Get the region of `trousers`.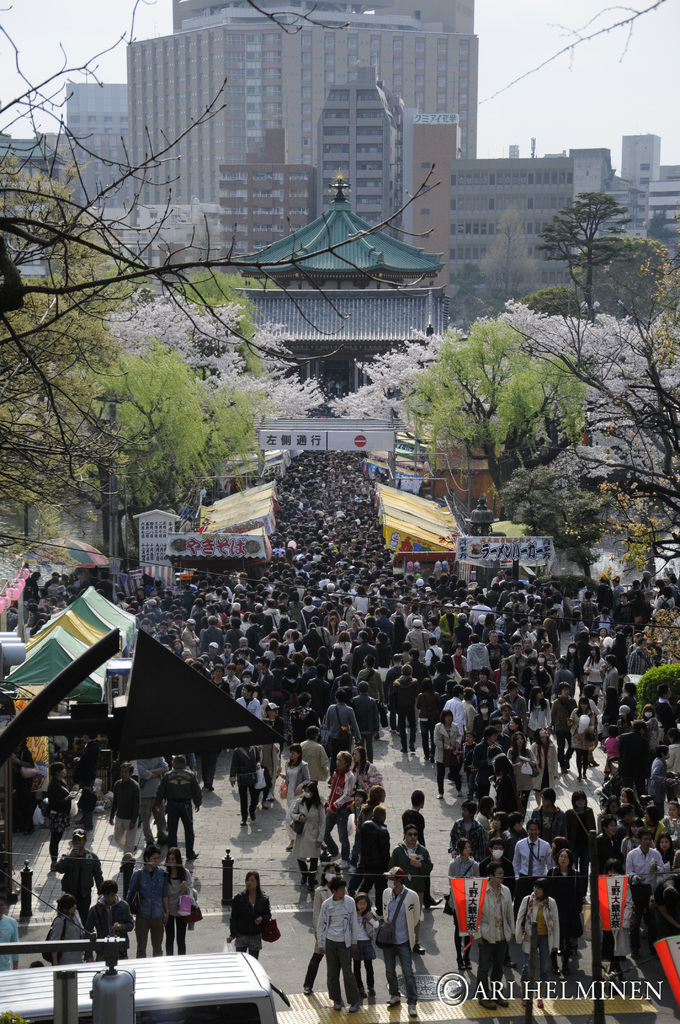
<box>138,799,168,846</box>.
